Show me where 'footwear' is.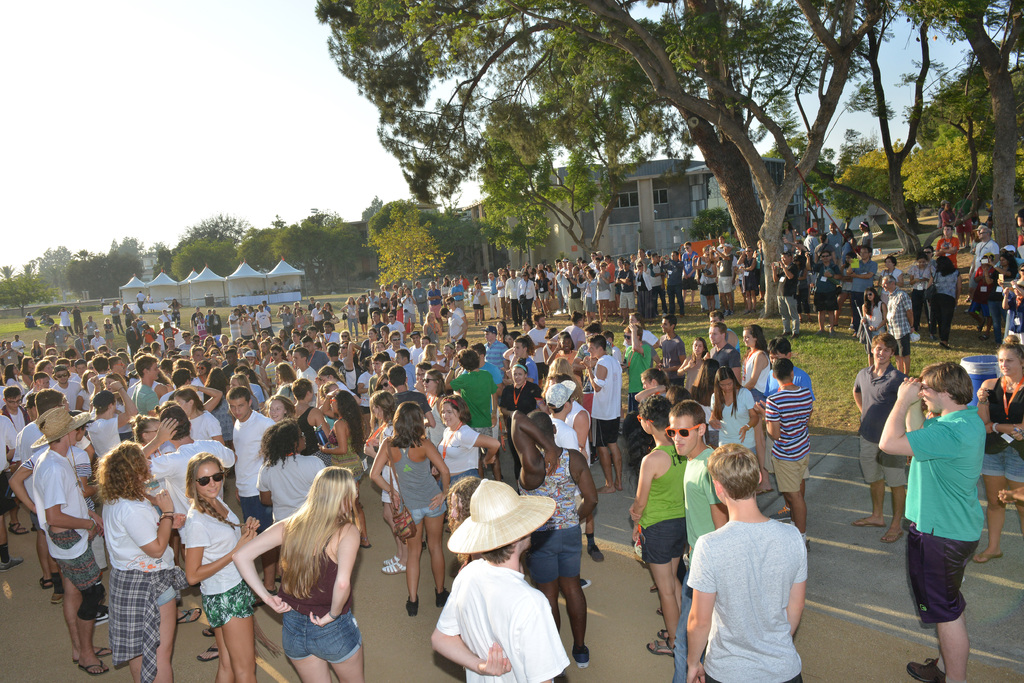
'footwear' is at Rect(404, 593, 423, 617).
